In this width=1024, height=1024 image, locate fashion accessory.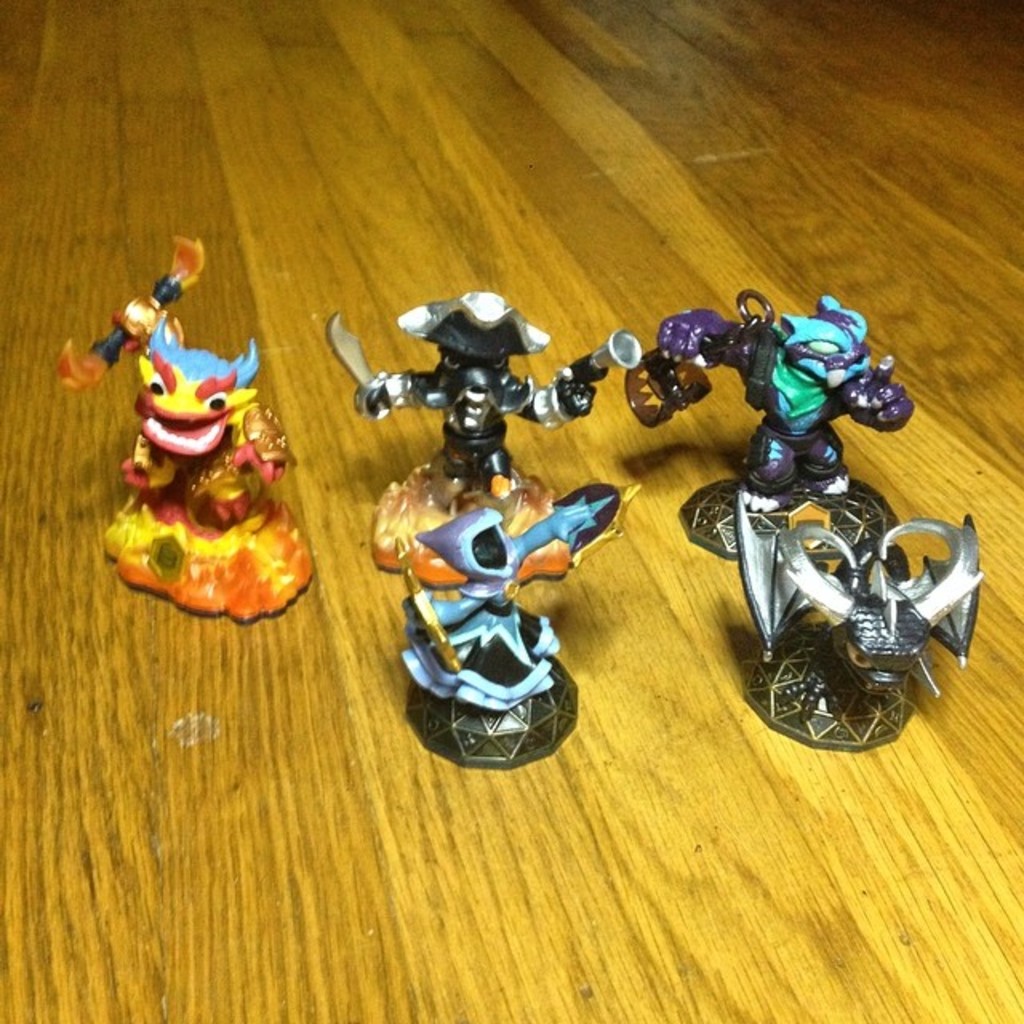
Bounding box: <box>394,288,552,362</box>.
